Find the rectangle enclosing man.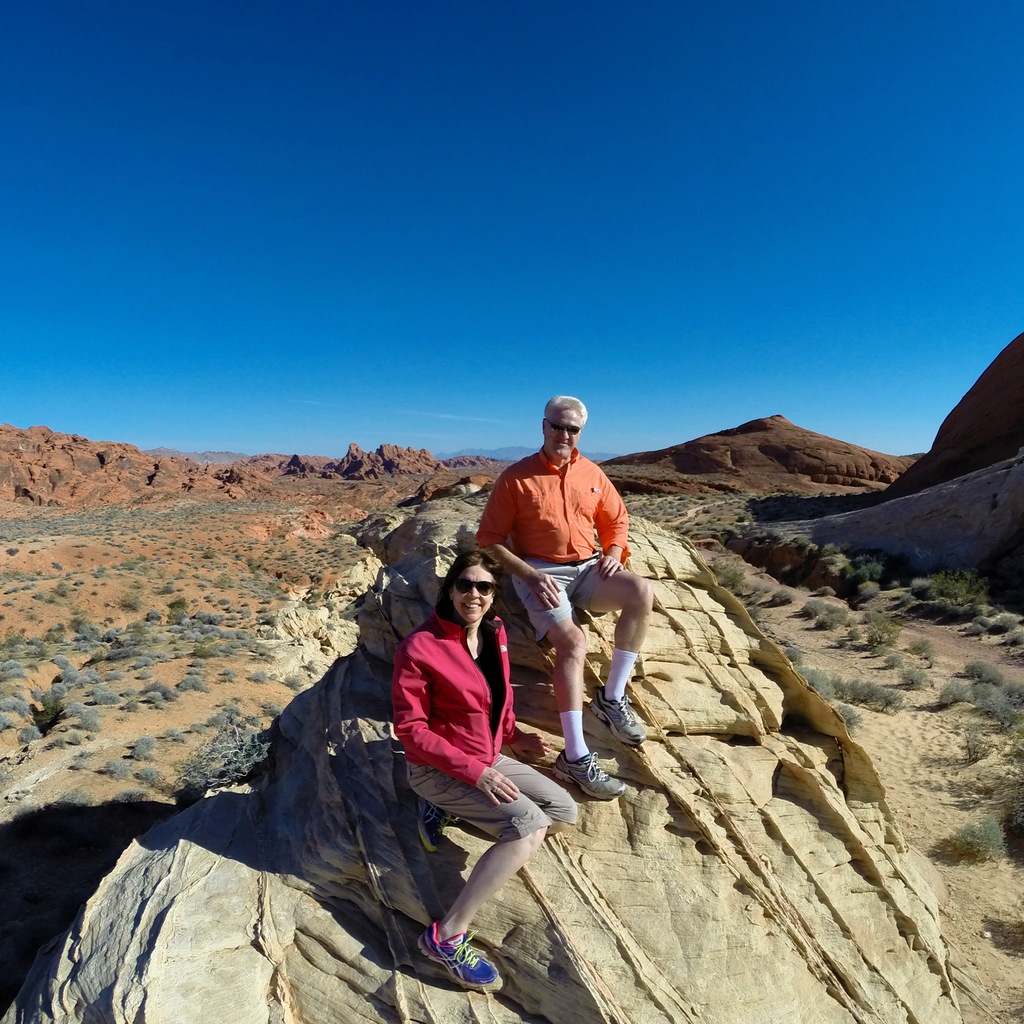
<bbox>472, 408, 647, 794</bbox>.
